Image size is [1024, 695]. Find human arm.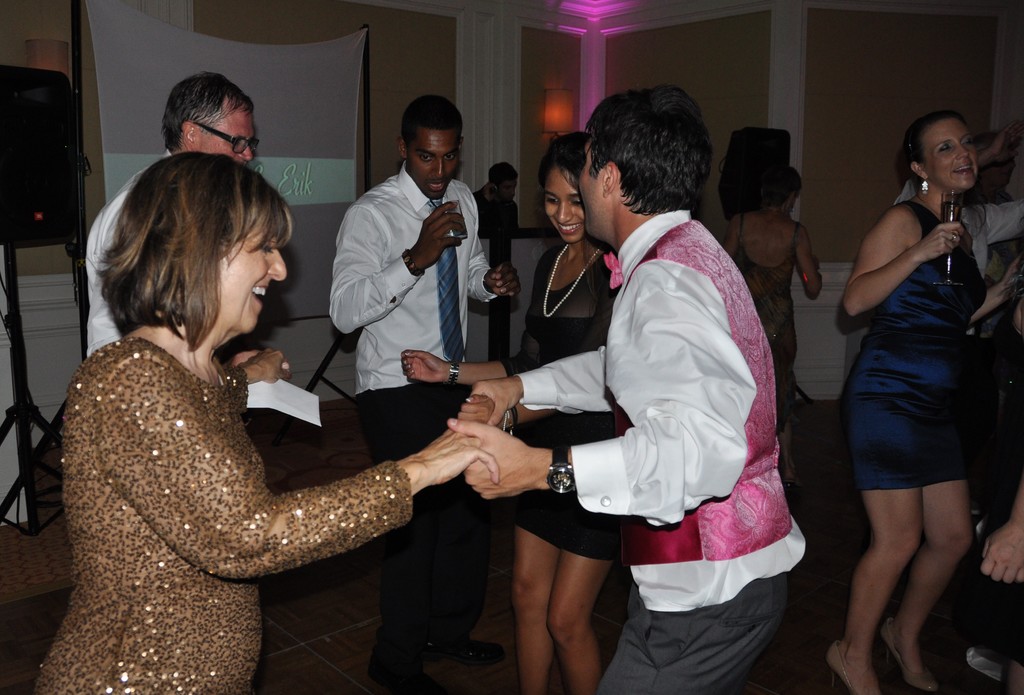
[left=326, top=199, right=471, bottom=335].
